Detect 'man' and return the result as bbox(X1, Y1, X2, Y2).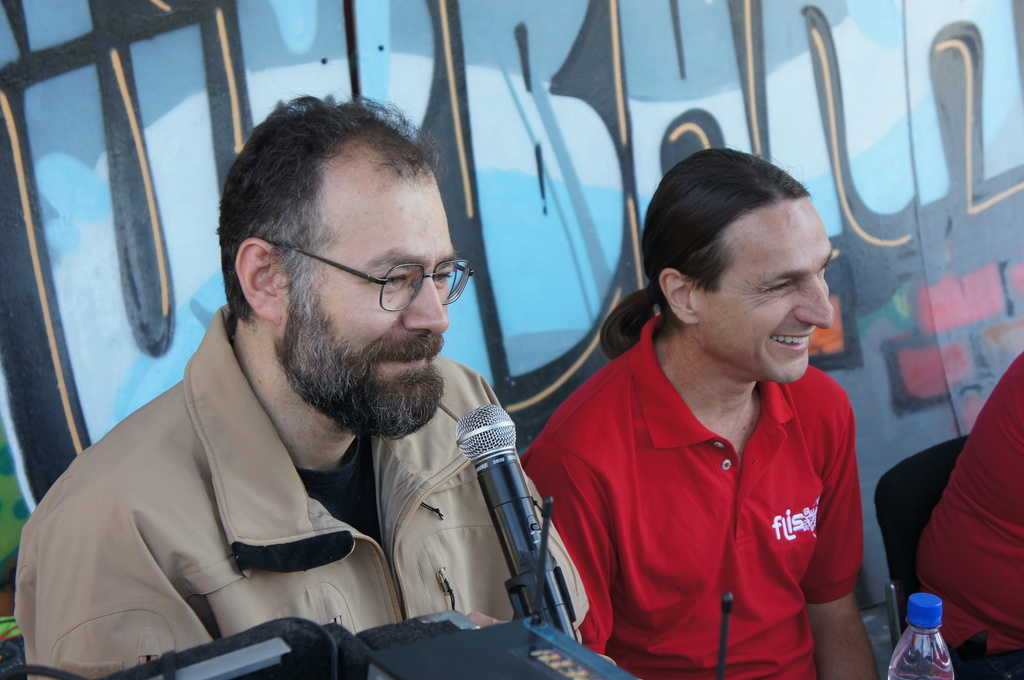
bbox(912, 350, 1023, 679).
